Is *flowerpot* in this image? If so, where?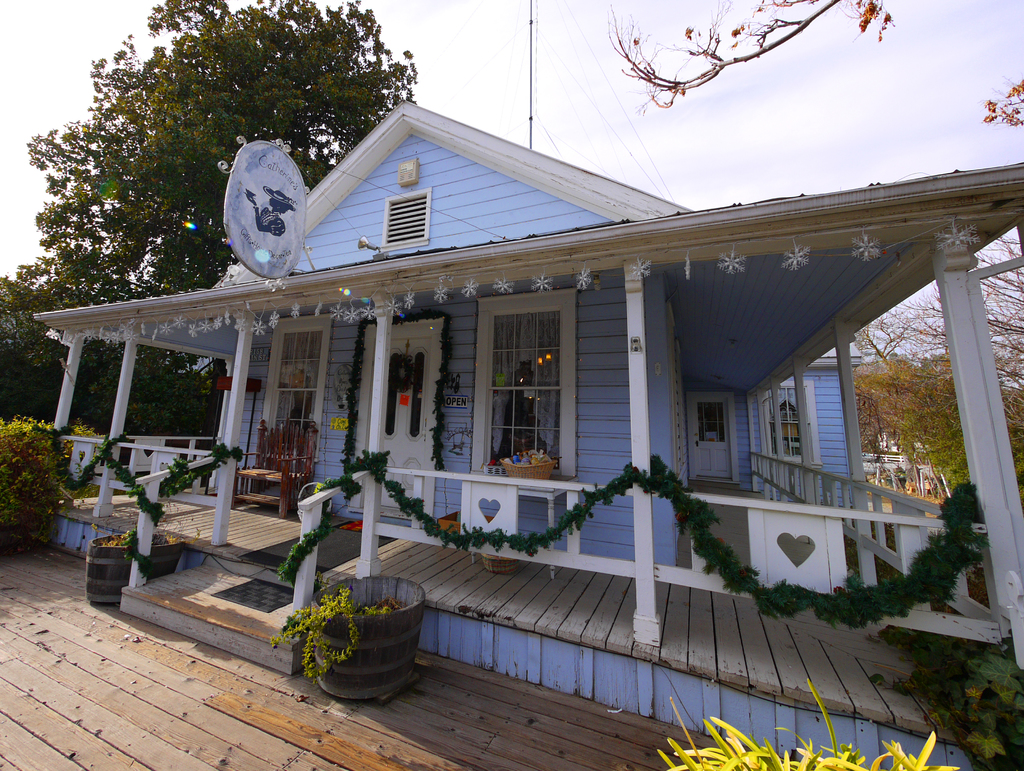
Yes, at (x1=280, y1=598, x2=409, y2=704).
